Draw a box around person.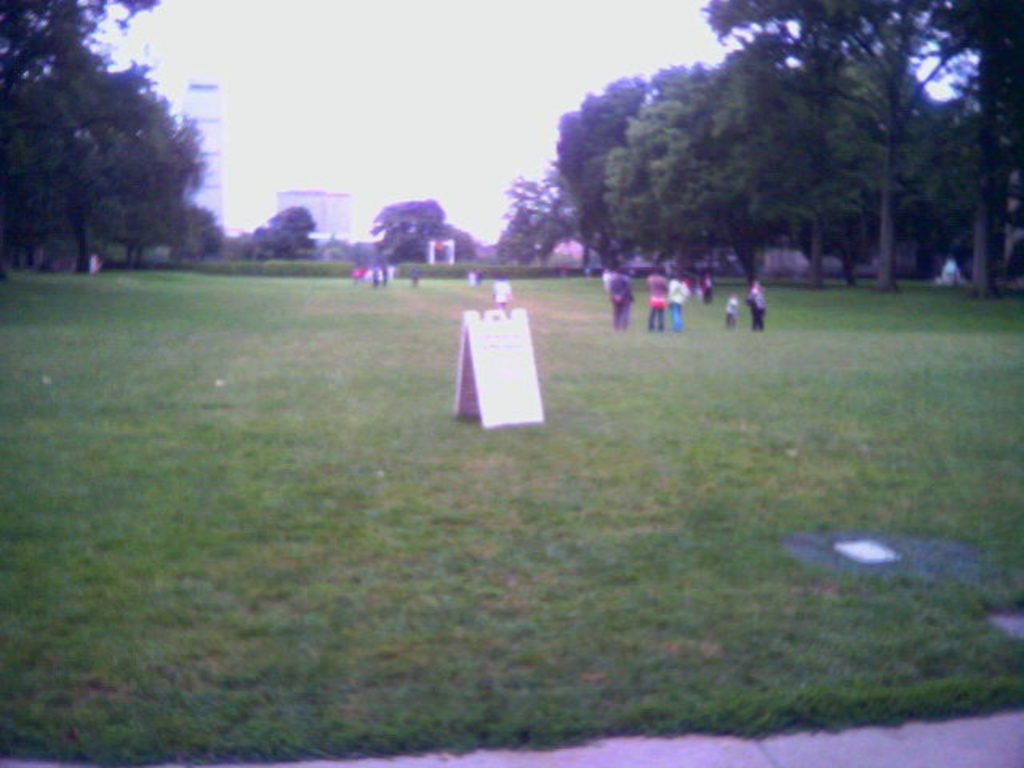
{"x1": 344, "y1": 258, "x2": 405, "y2": 288}.
